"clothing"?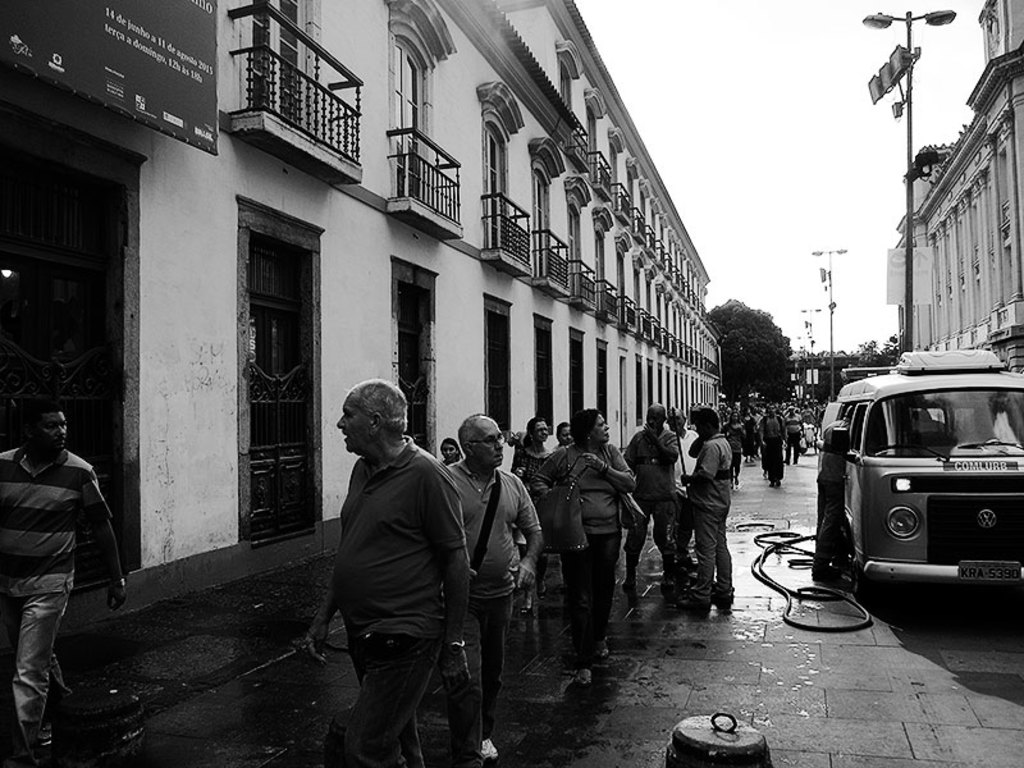
(left=452, top=462, right=544, bottom=694)
